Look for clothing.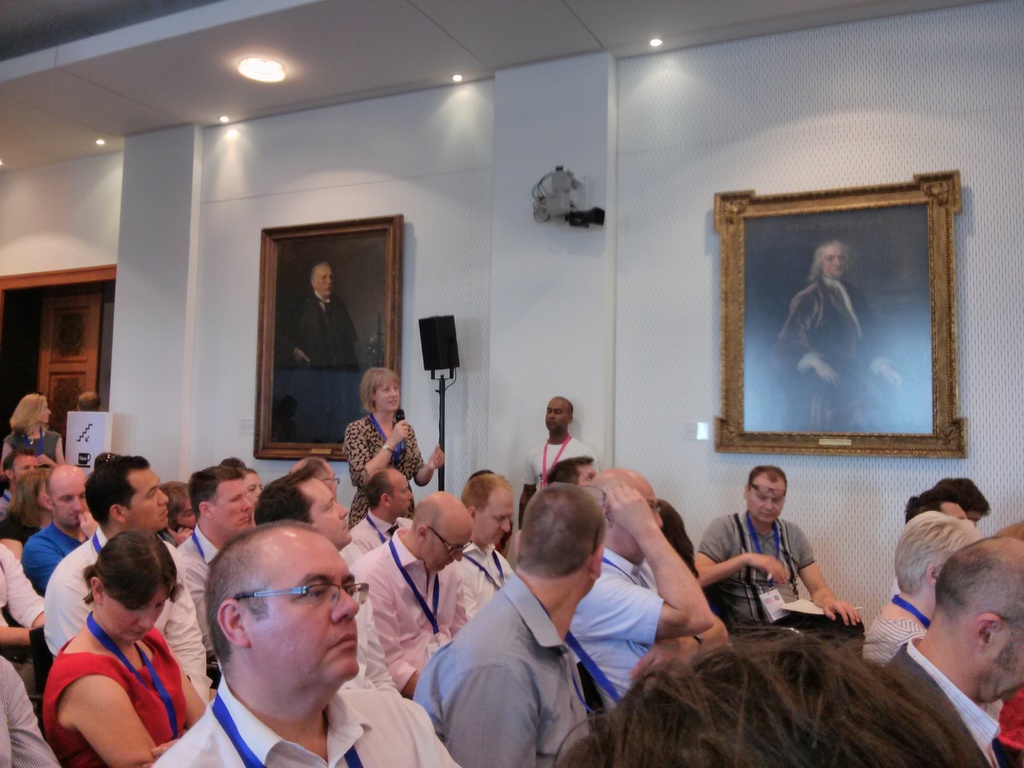
Found: box=[136, 672, 467, 767].
